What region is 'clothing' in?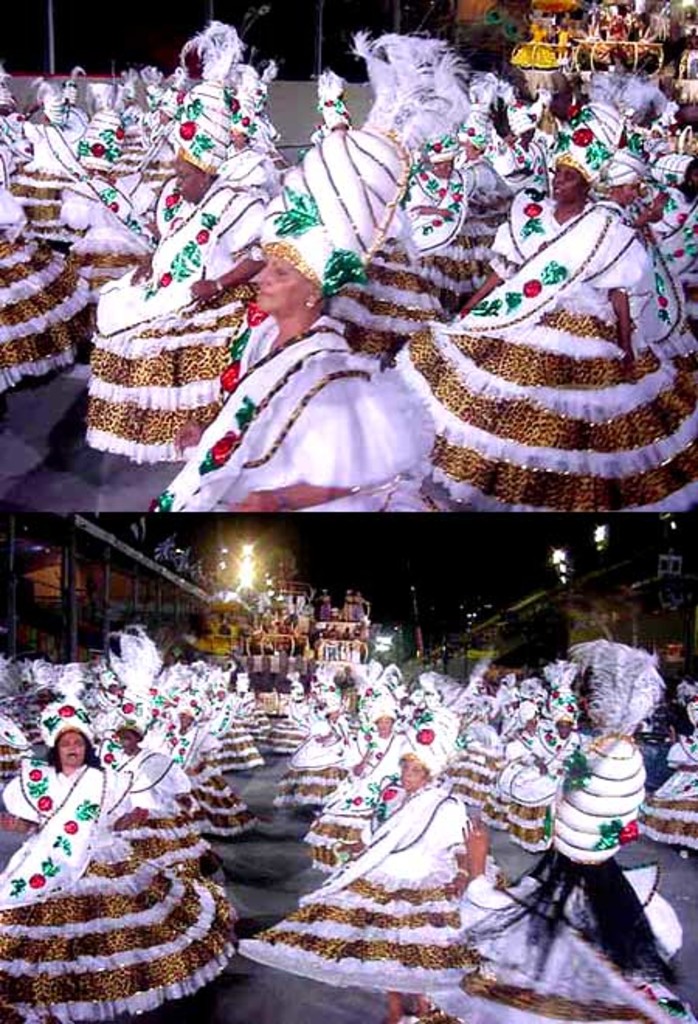
box=[403, 835, 696, 1022].
